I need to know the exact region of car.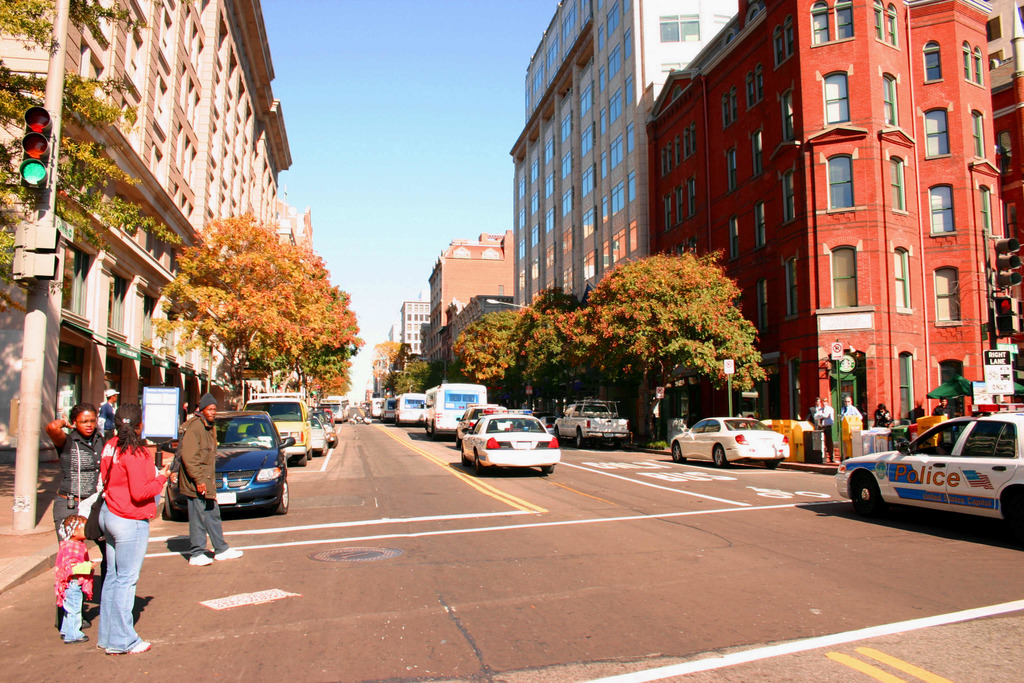
Region: <box>157,417,292,517</box>.
